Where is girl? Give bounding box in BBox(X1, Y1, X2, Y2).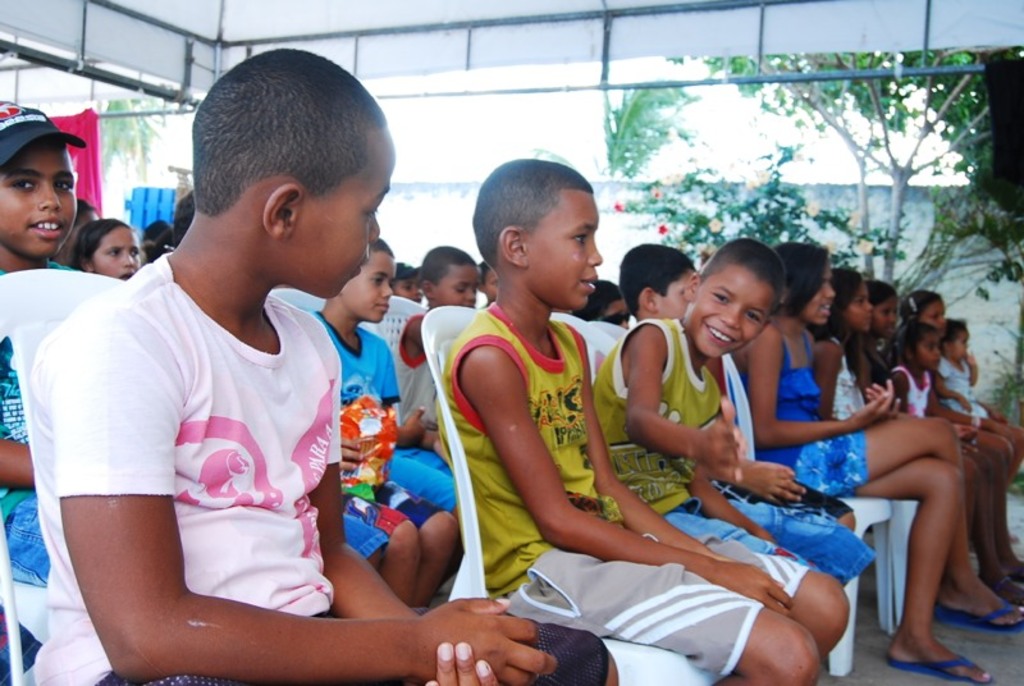
BBox(723, 241, 1023, 685).
